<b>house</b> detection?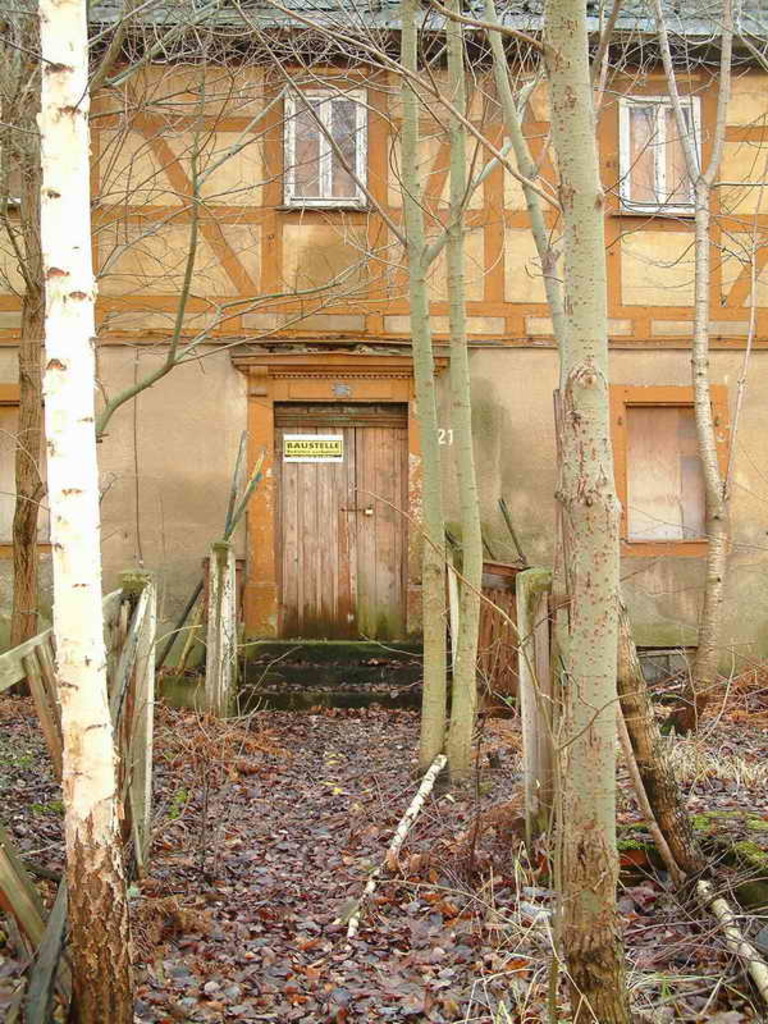
box=[10, 12, 682, 696]
